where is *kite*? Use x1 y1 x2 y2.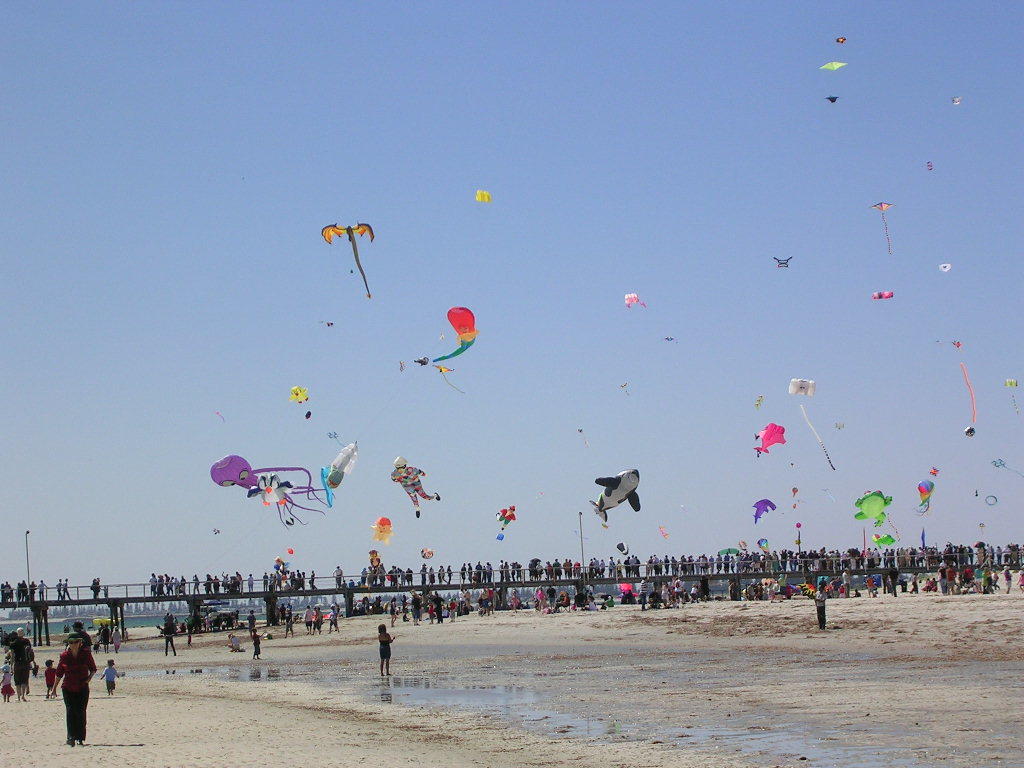
654 524 672 544.
